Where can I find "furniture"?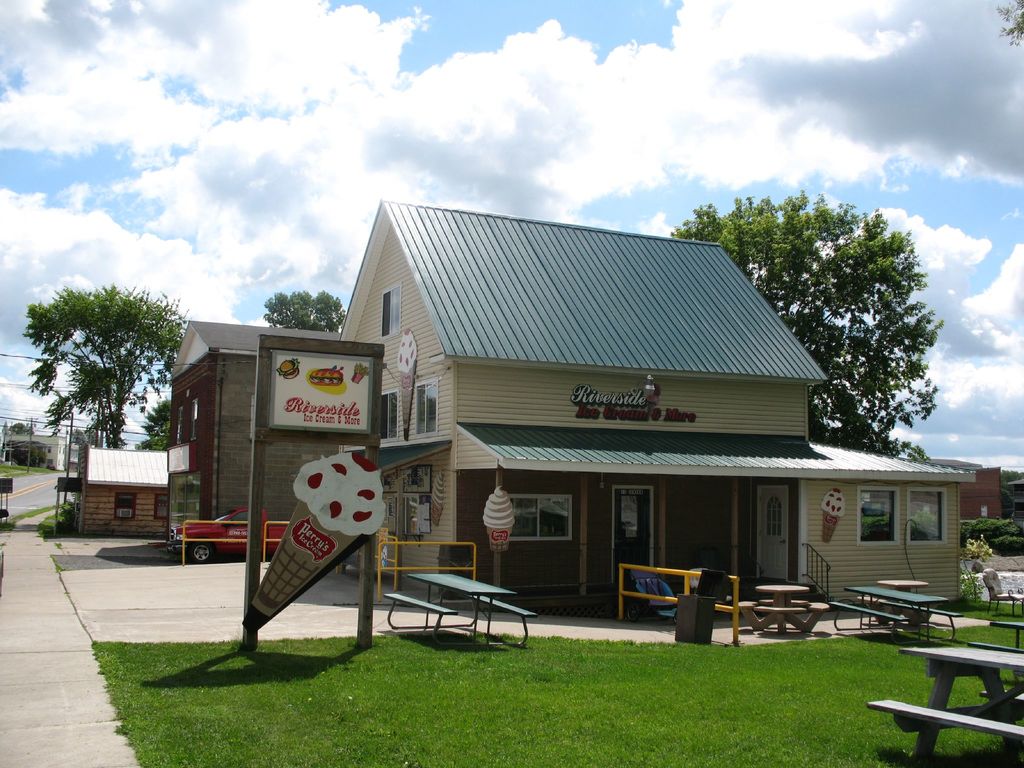
You can find it at 827 582 963 653.
